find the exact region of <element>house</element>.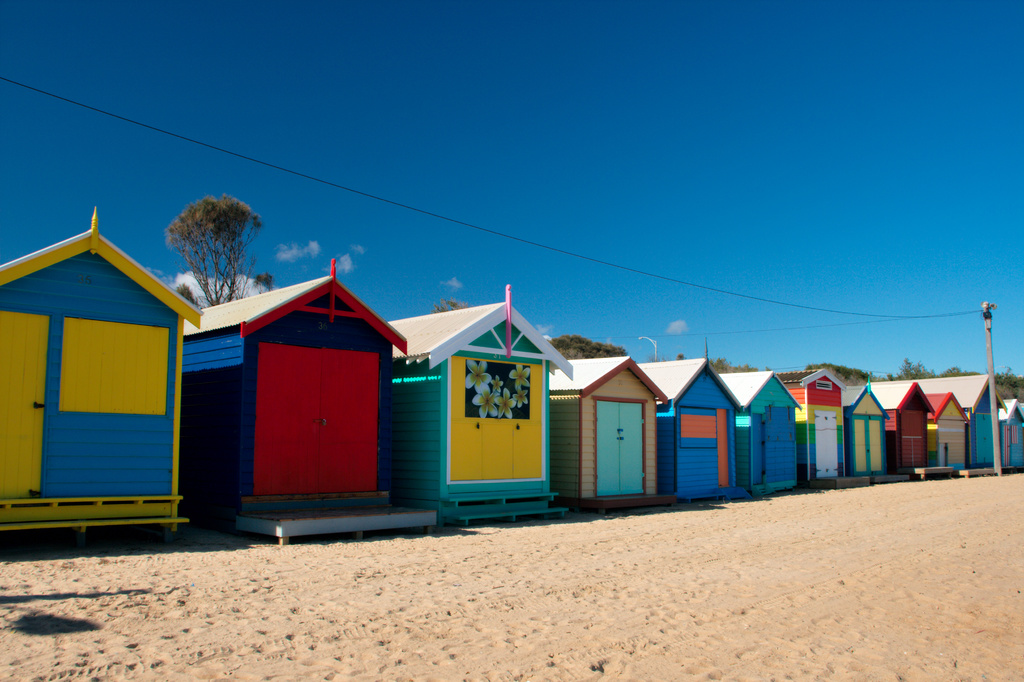
Exact region: <bbox>841, 384, 888, 480</bbox>.
